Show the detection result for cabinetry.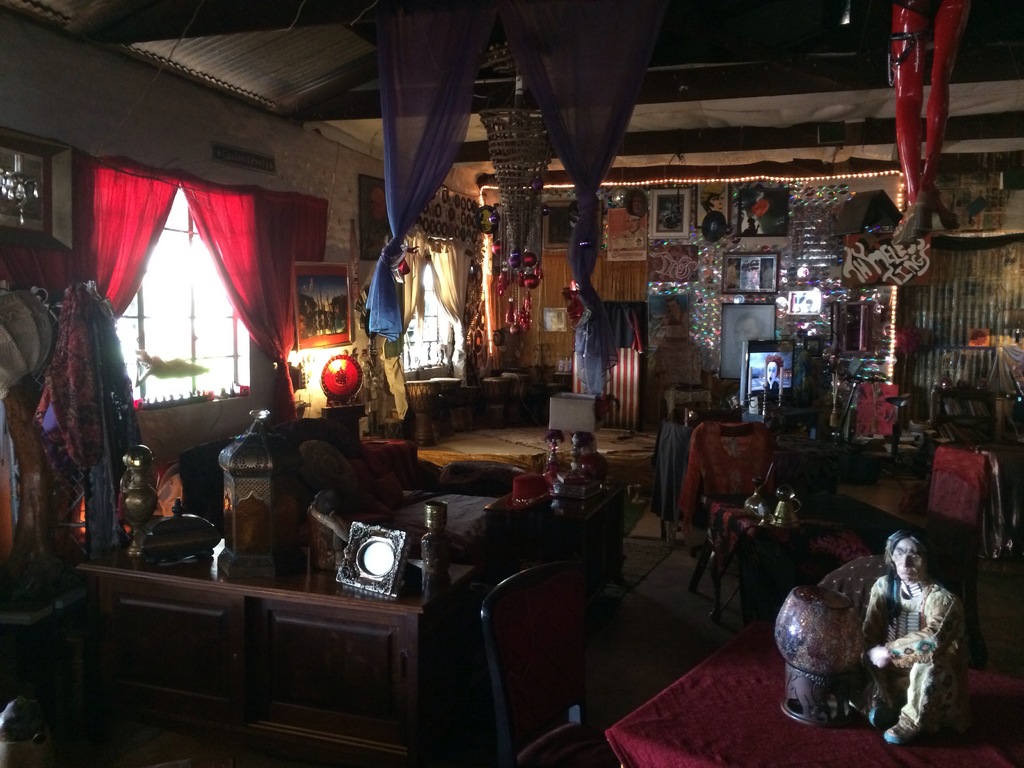
65/520/473/759.
